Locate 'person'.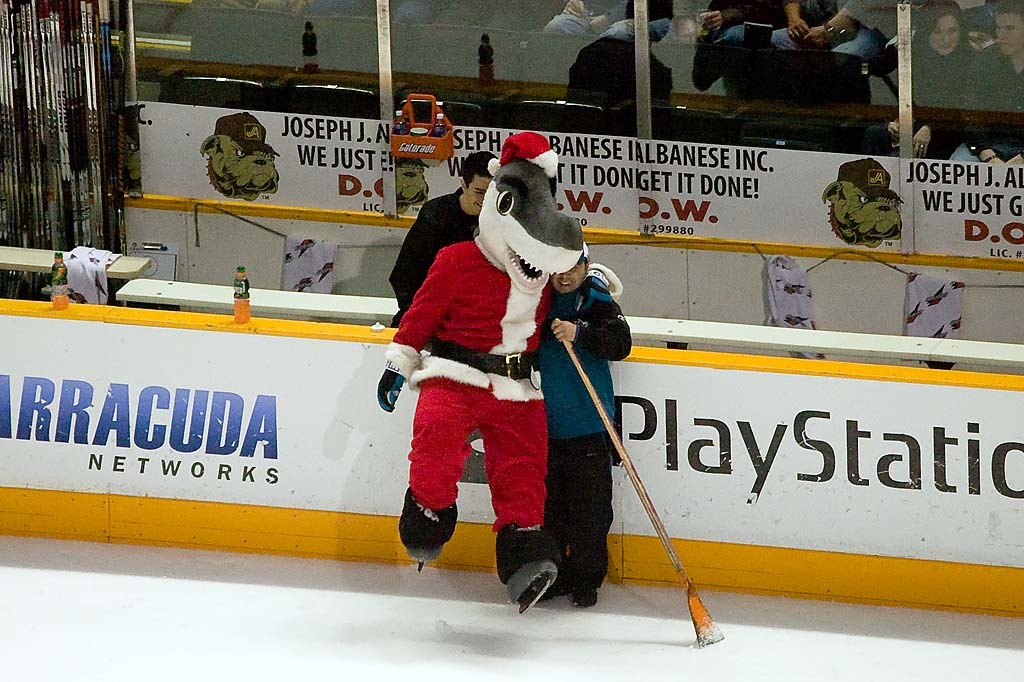
Bounding box: select_region(947, 0, 1023, 163).
